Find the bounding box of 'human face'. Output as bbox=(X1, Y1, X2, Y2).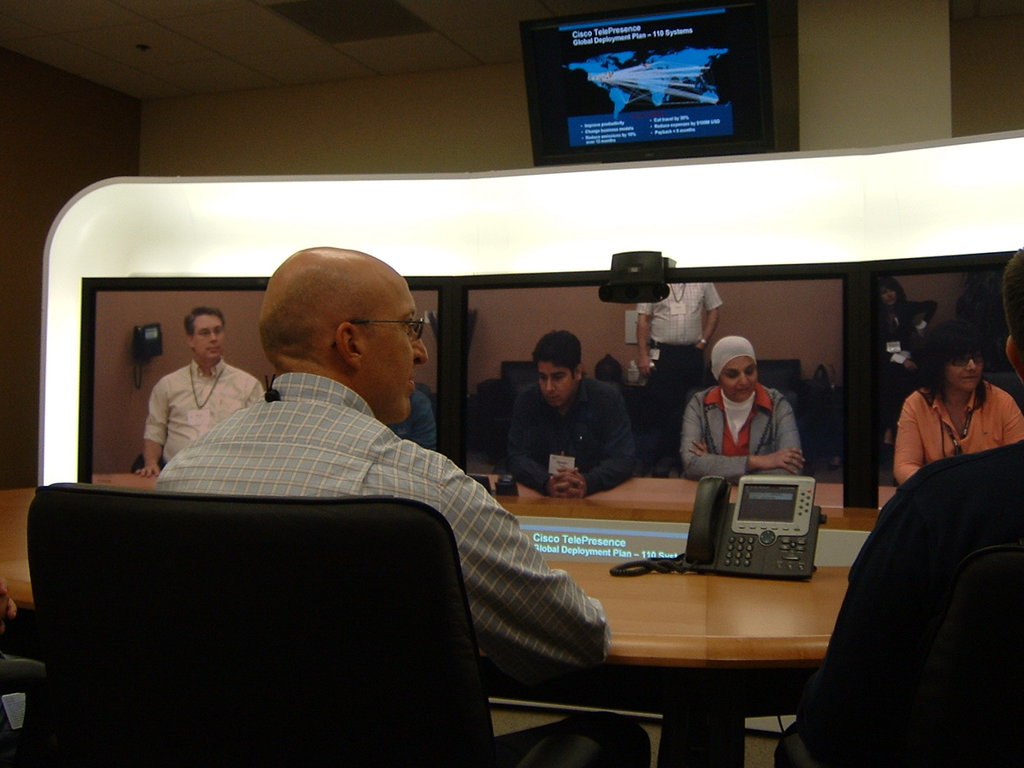
bbox=(876, 285, 897, 306).
